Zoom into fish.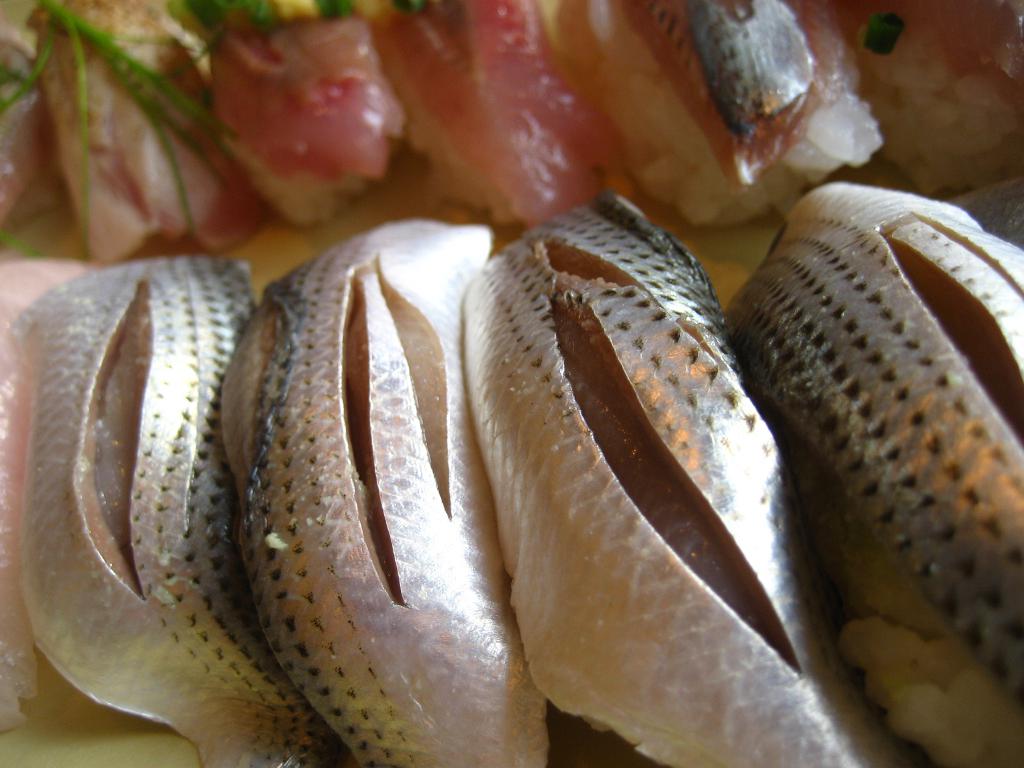
Zoom target: x1=723, y1=170, x2=1023, y2=767.
